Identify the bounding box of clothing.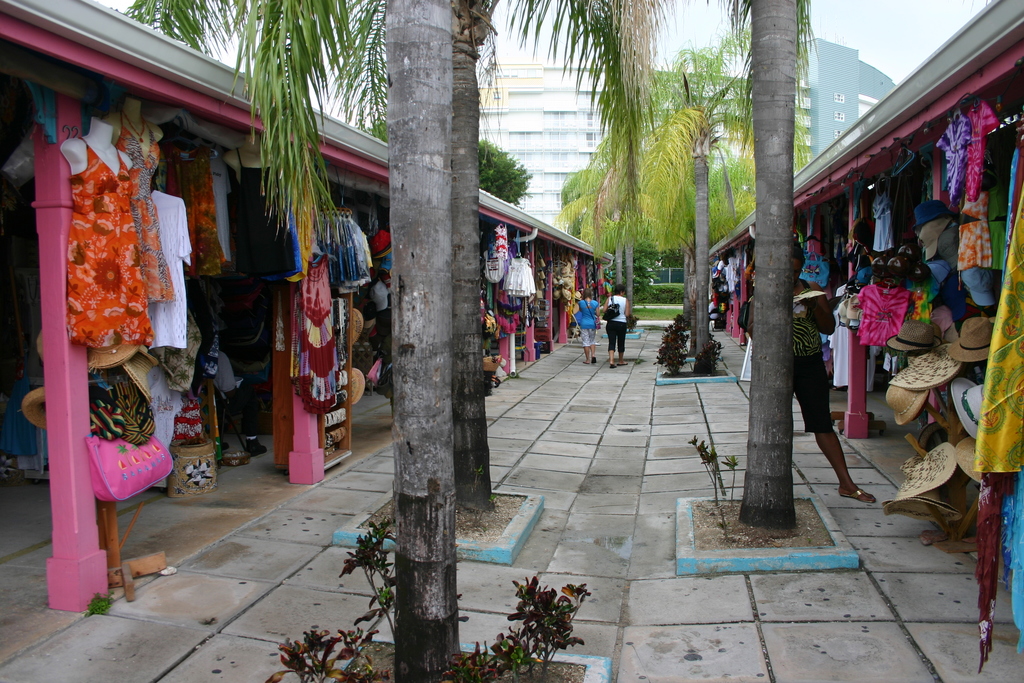
748 276 833 434.
